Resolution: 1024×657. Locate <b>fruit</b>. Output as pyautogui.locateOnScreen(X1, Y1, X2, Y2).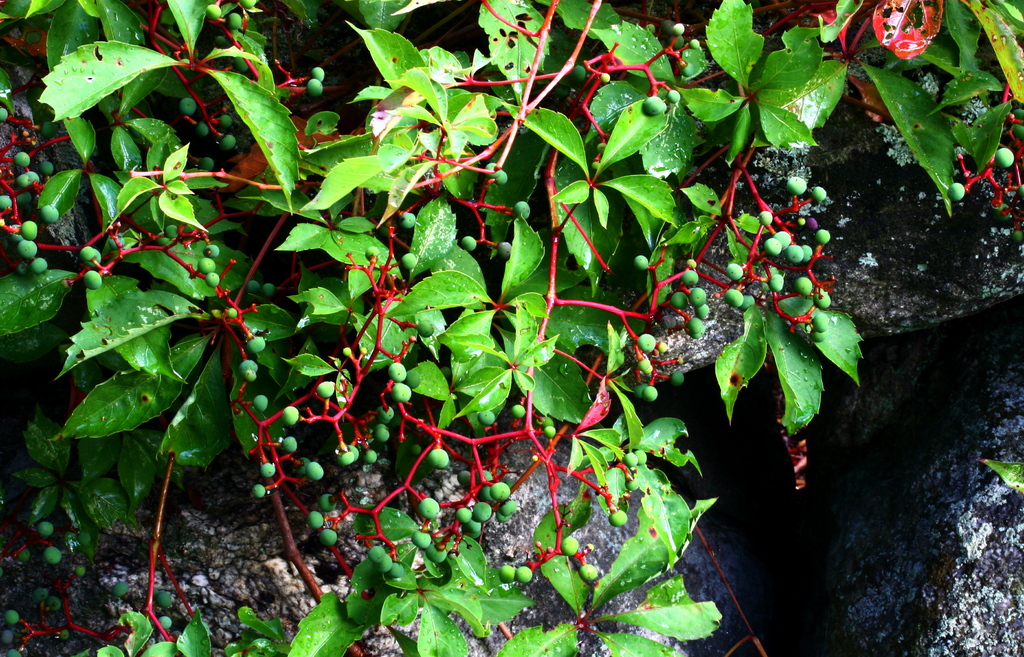
pyautogui.locateOnScreen(248, 334, 268, 352).
